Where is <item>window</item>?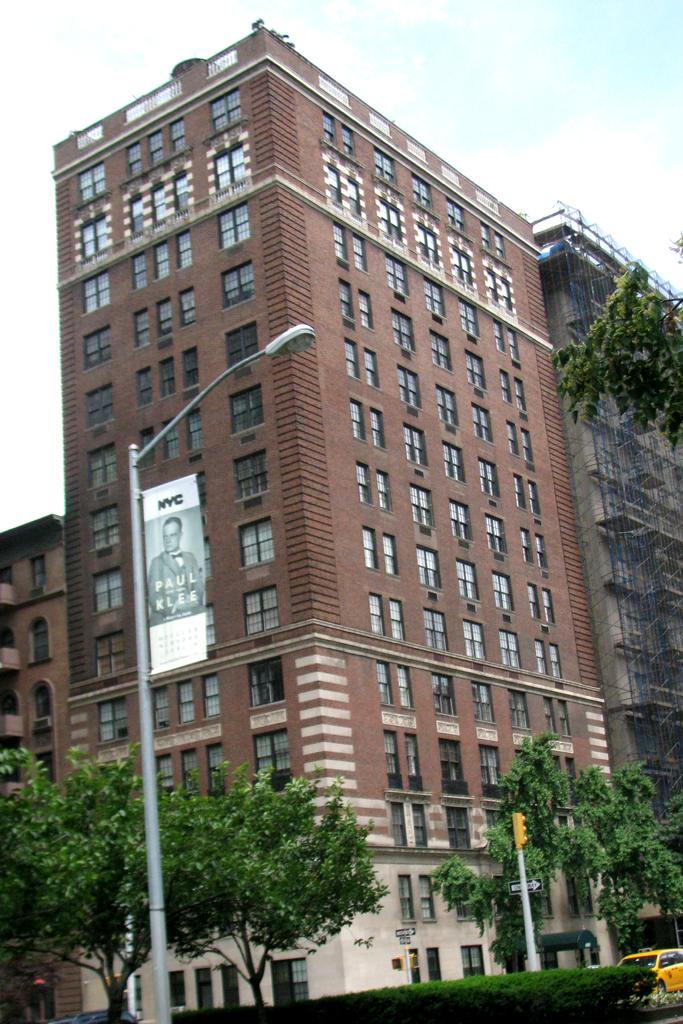
select_region(192, 965, 215, 1007).
